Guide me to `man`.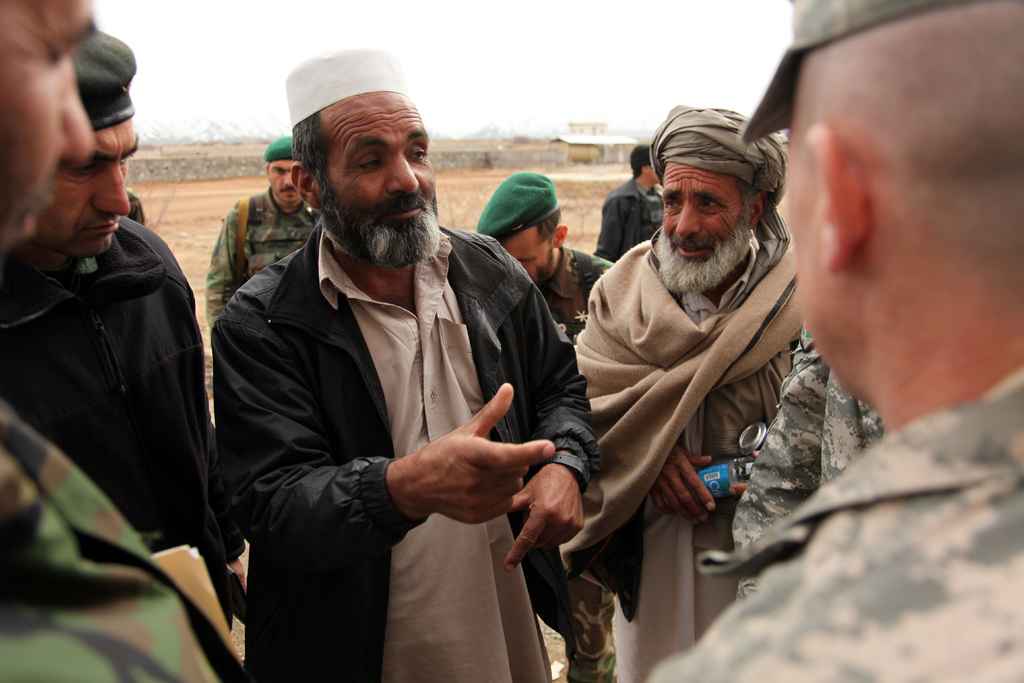
Guidance: [478,168,617,343].
